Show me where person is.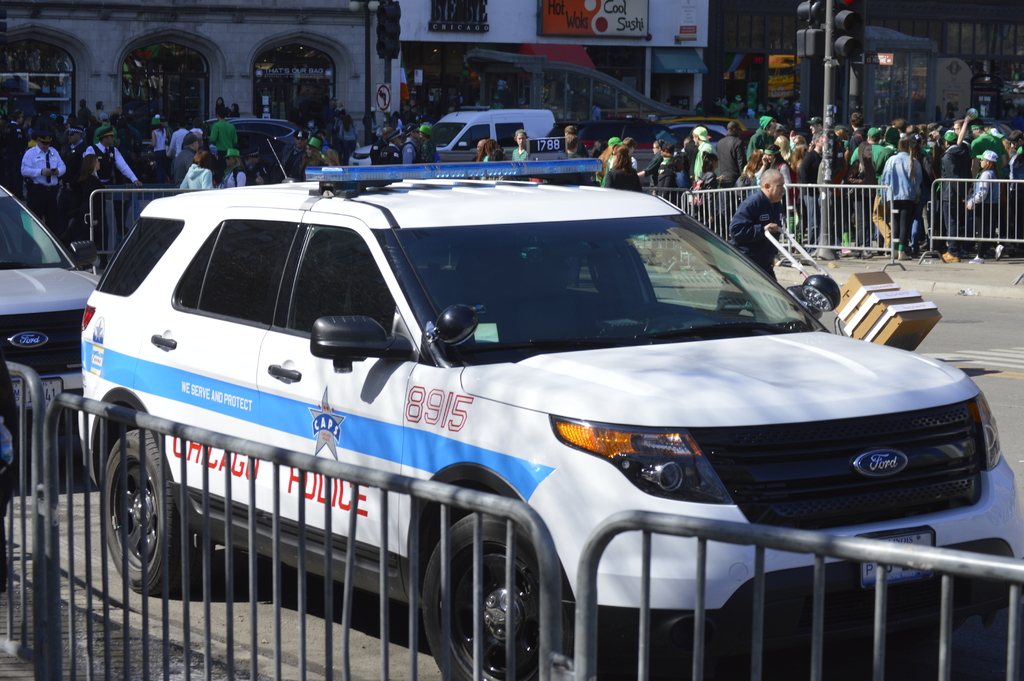
person is at [76, 152, 107, 265].
